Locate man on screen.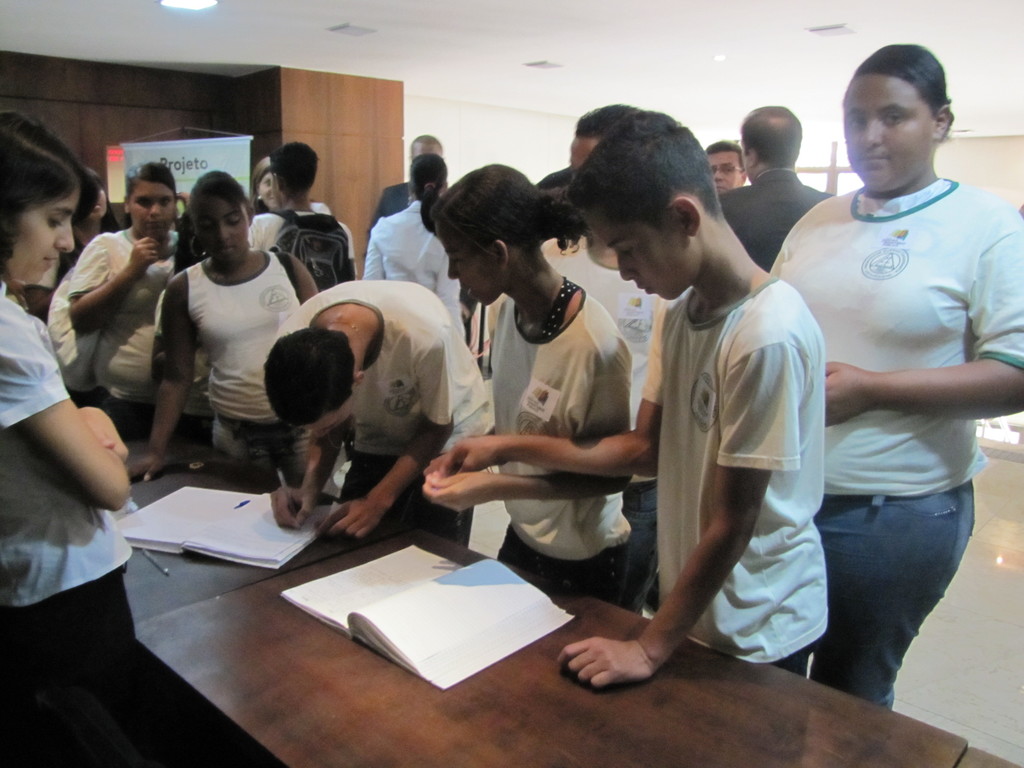
On screen at detection(285, 285, 503, 551).
